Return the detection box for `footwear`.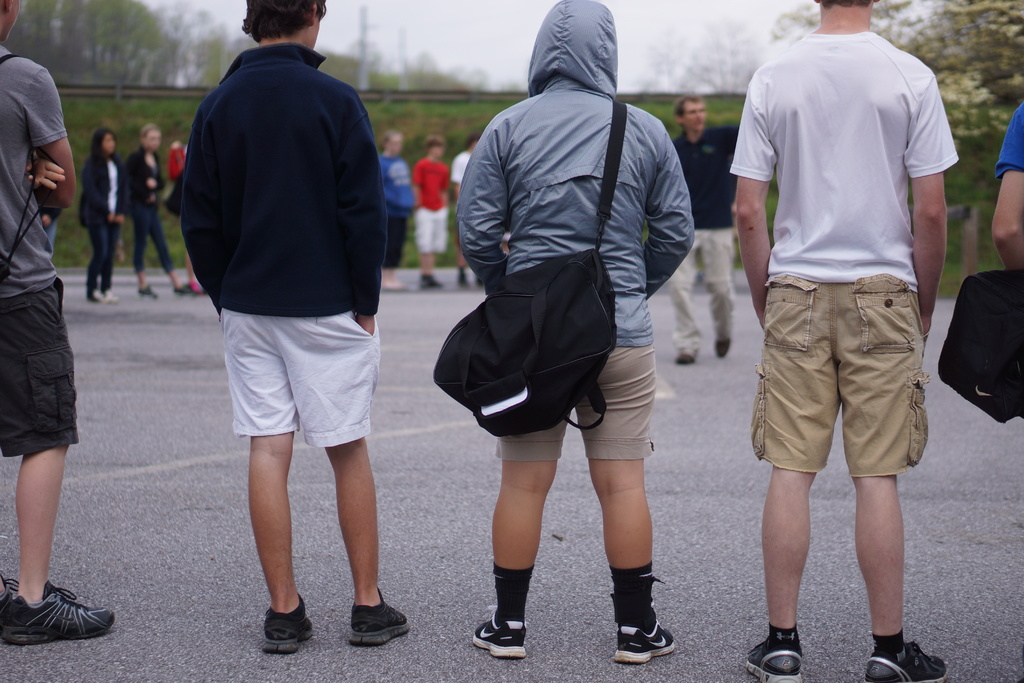
173:278:185:298.
